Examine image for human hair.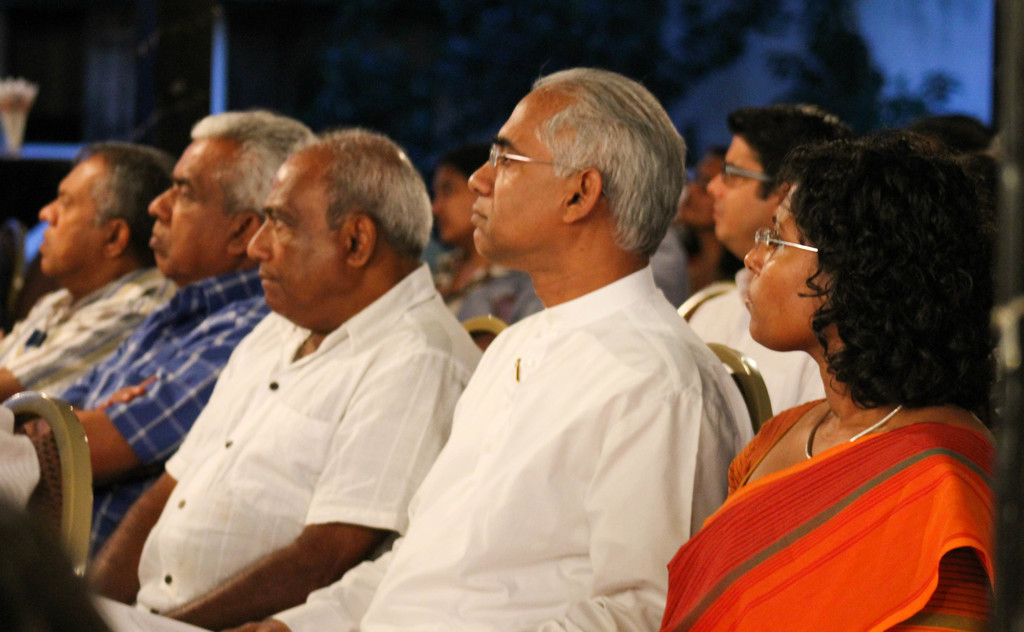
Examination result: l=725, t=105, r=855, b=200.
